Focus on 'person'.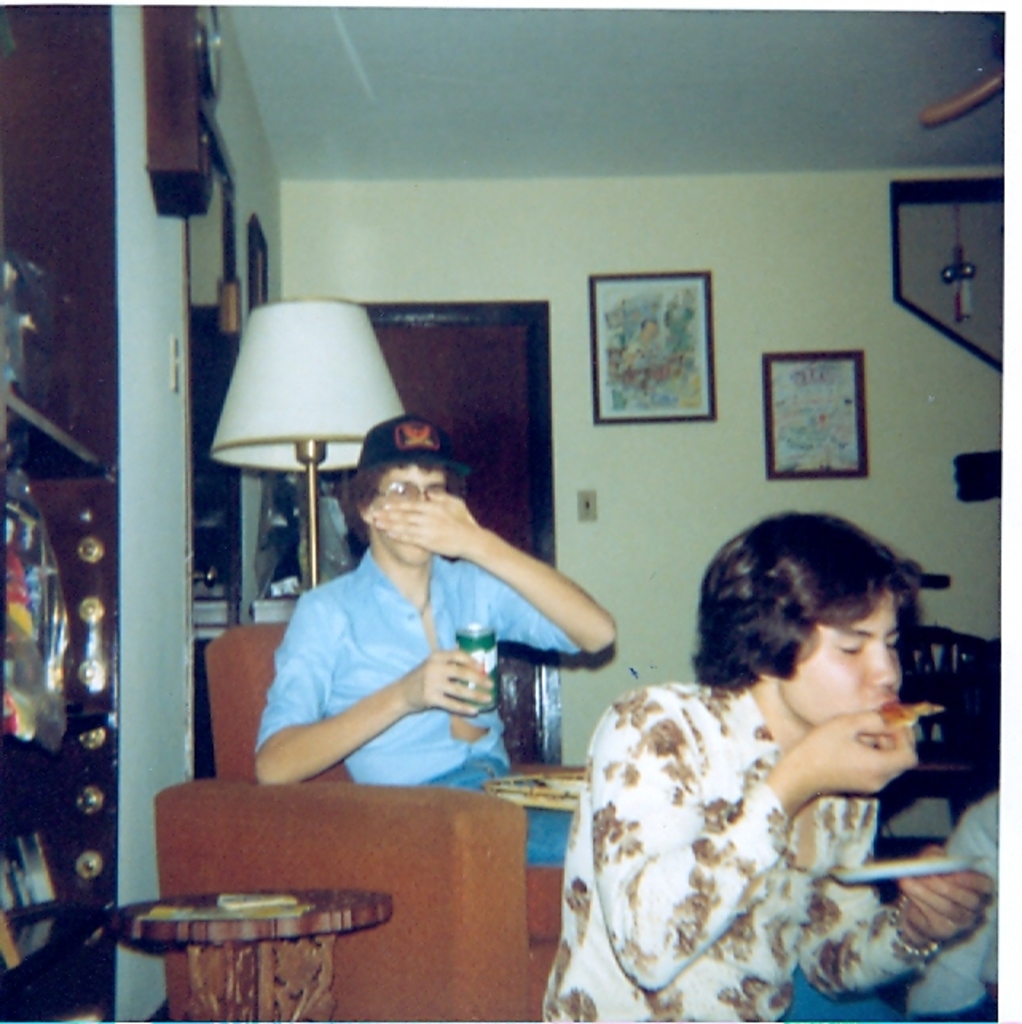
Focused at bbox=(537, 514, 1000, 1022).
